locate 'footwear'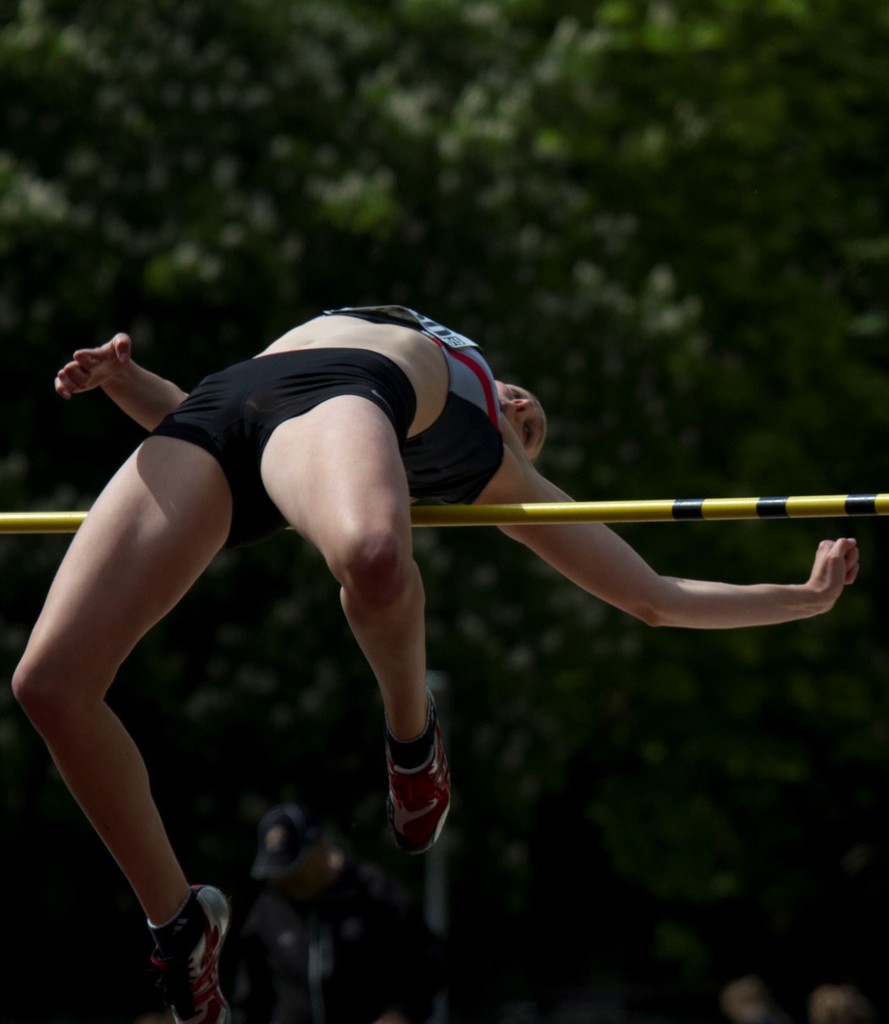
[left=113, top=895, right=201, bottom=1016]
